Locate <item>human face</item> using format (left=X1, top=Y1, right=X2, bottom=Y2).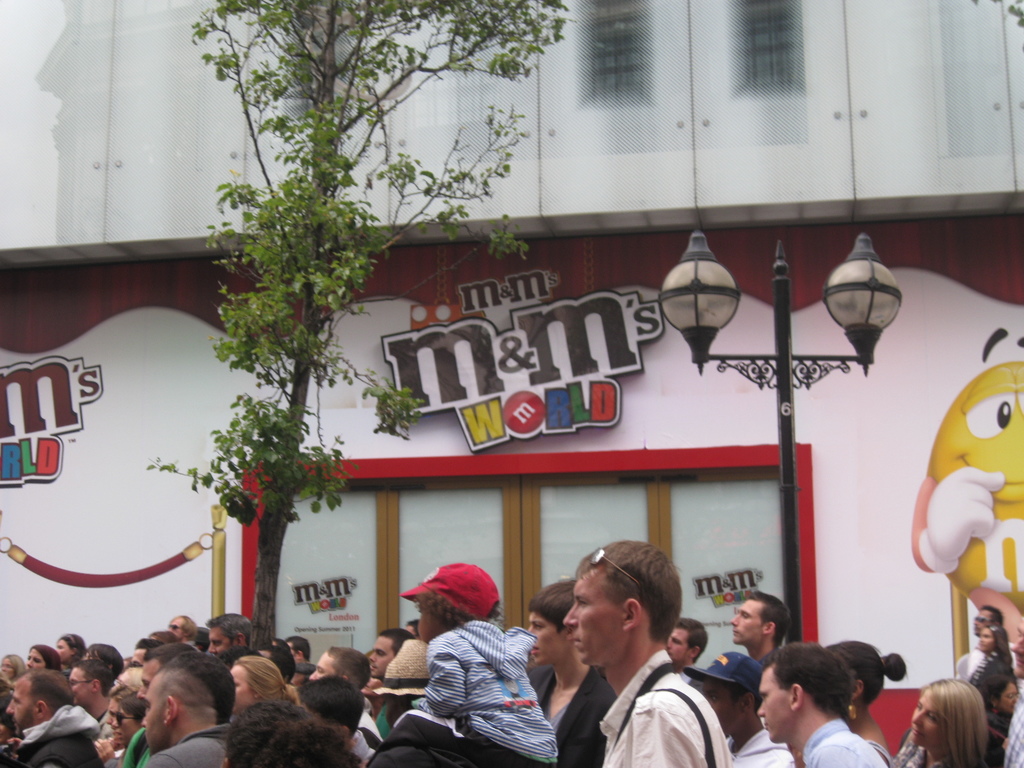
(left=311, top=653, right=333, bottom=680).
